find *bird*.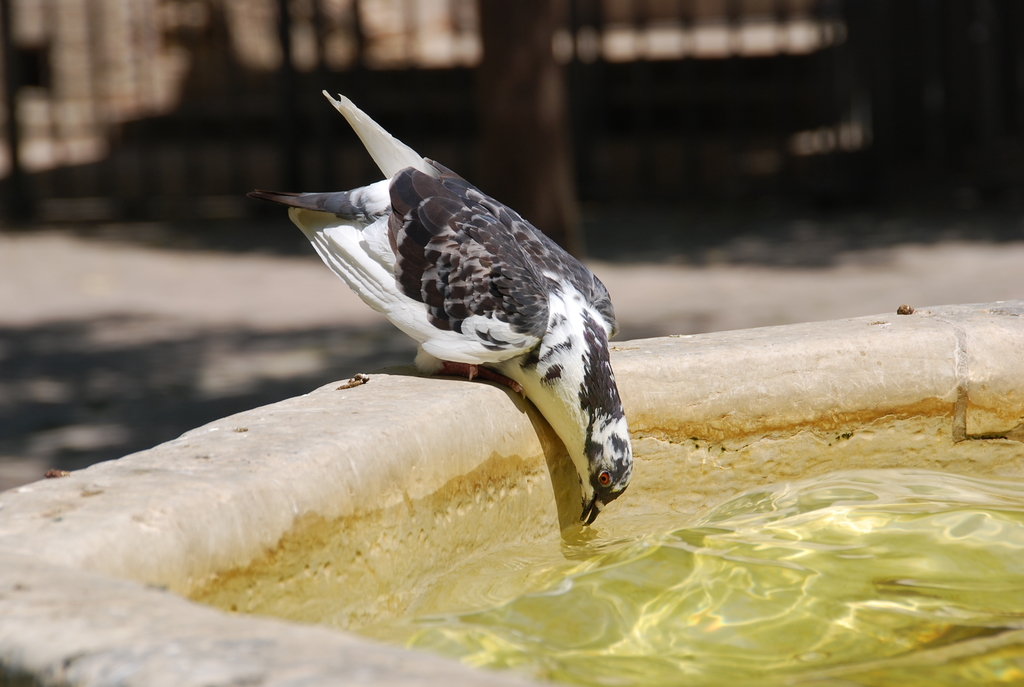
pyautogui.locateOnScreen(238, 91, 632, 560).
